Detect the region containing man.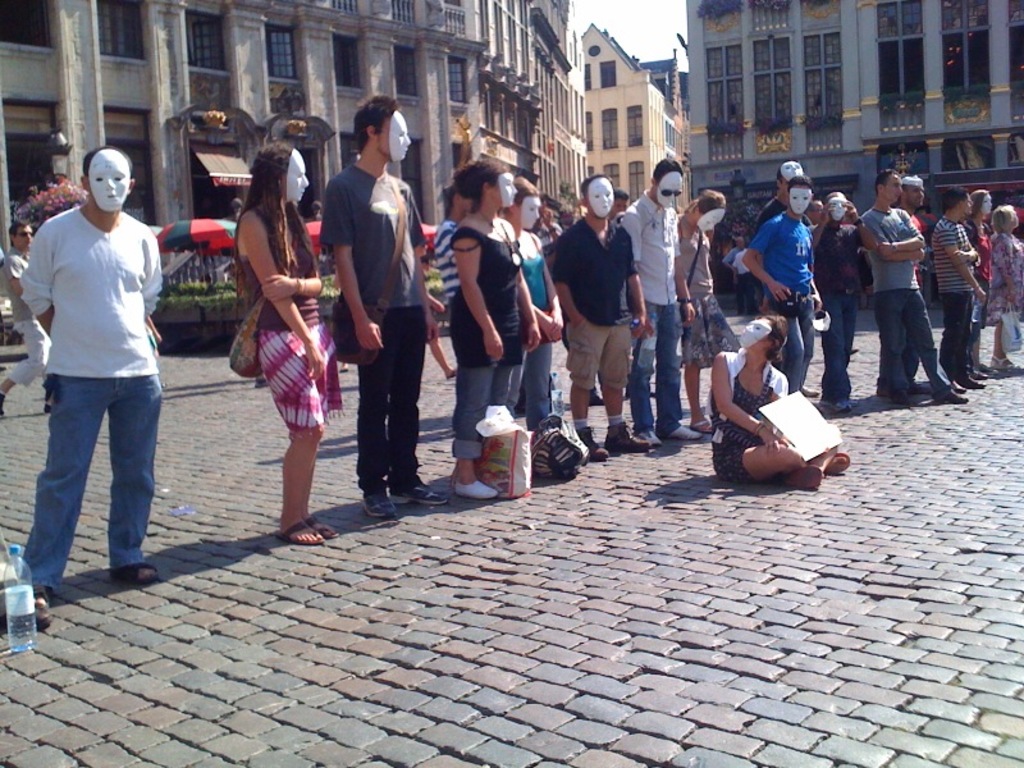
box(929, 191, 995, 397).
